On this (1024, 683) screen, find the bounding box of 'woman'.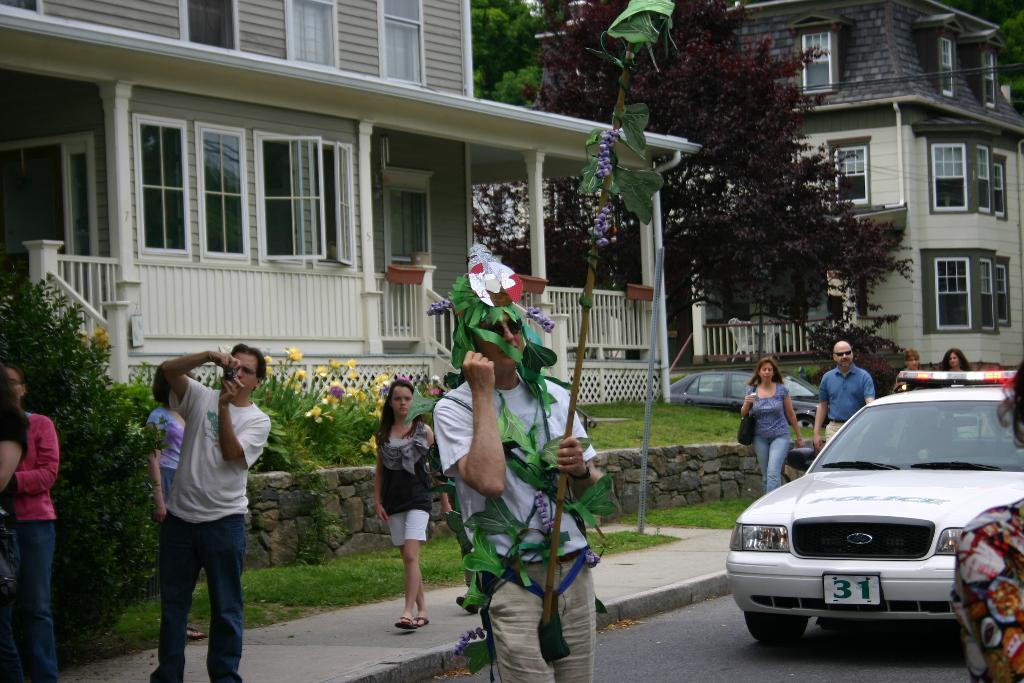
Bounding box: <box>0,363,59,682</box>.
